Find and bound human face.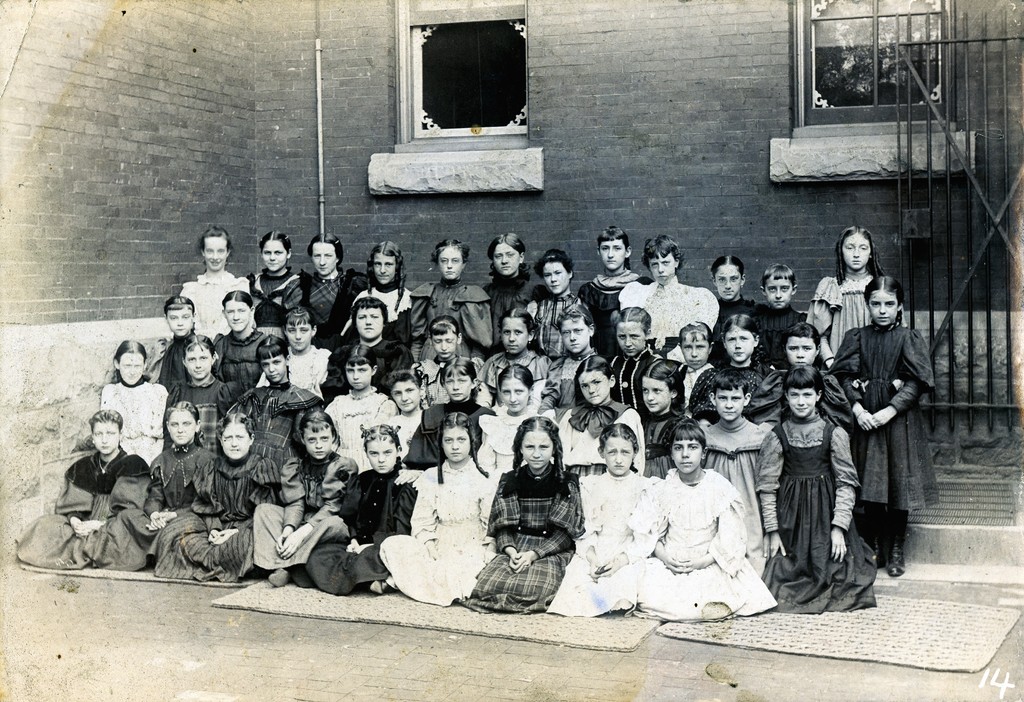
Bound: 301, 421, 333, 461.
